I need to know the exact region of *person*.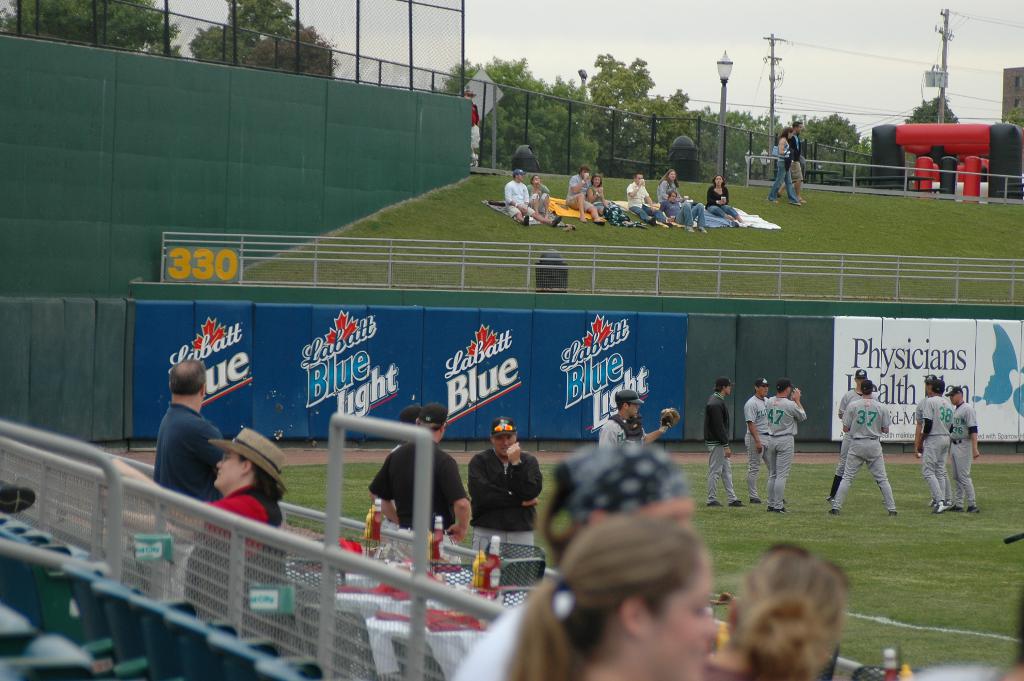
Region: box(470, 416, 536, 554).
